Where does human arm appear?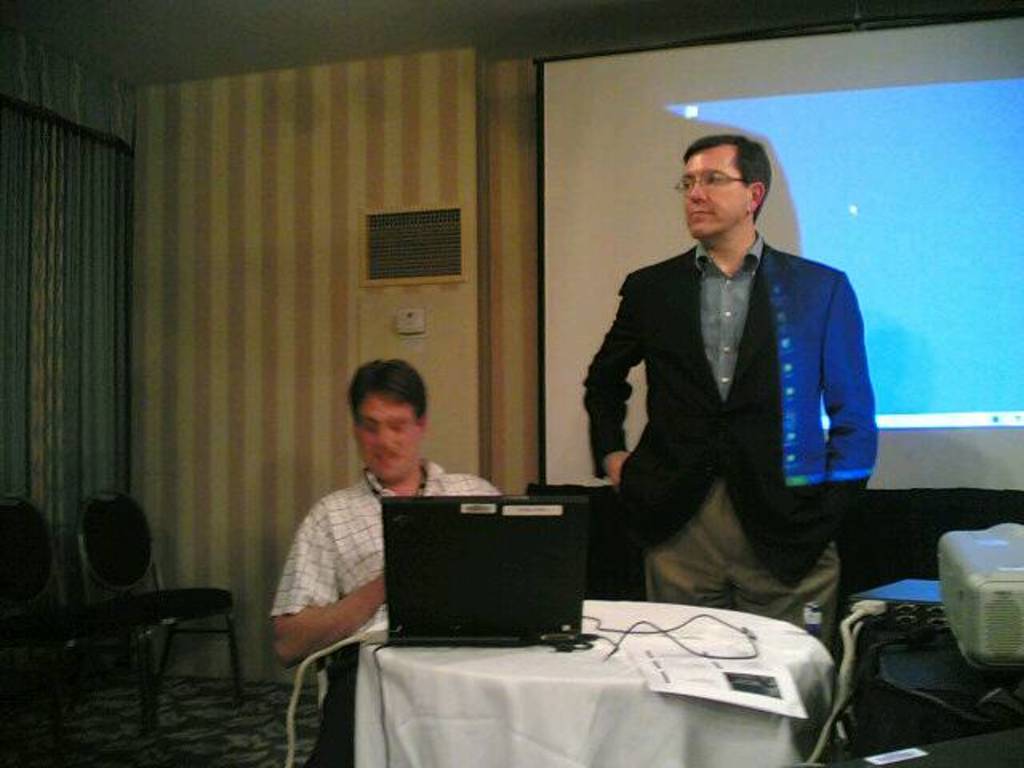
Appears at 819,266,875,530.
